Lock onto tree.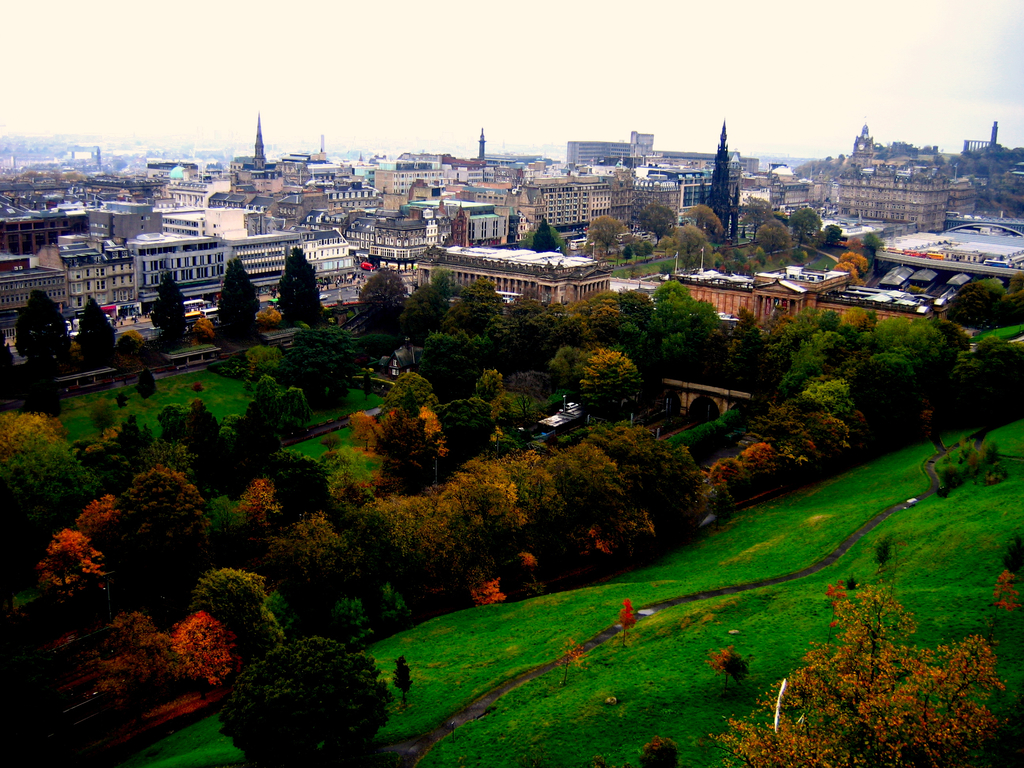
Locked: x1=649 y1=211 x2=678 y2=239.
